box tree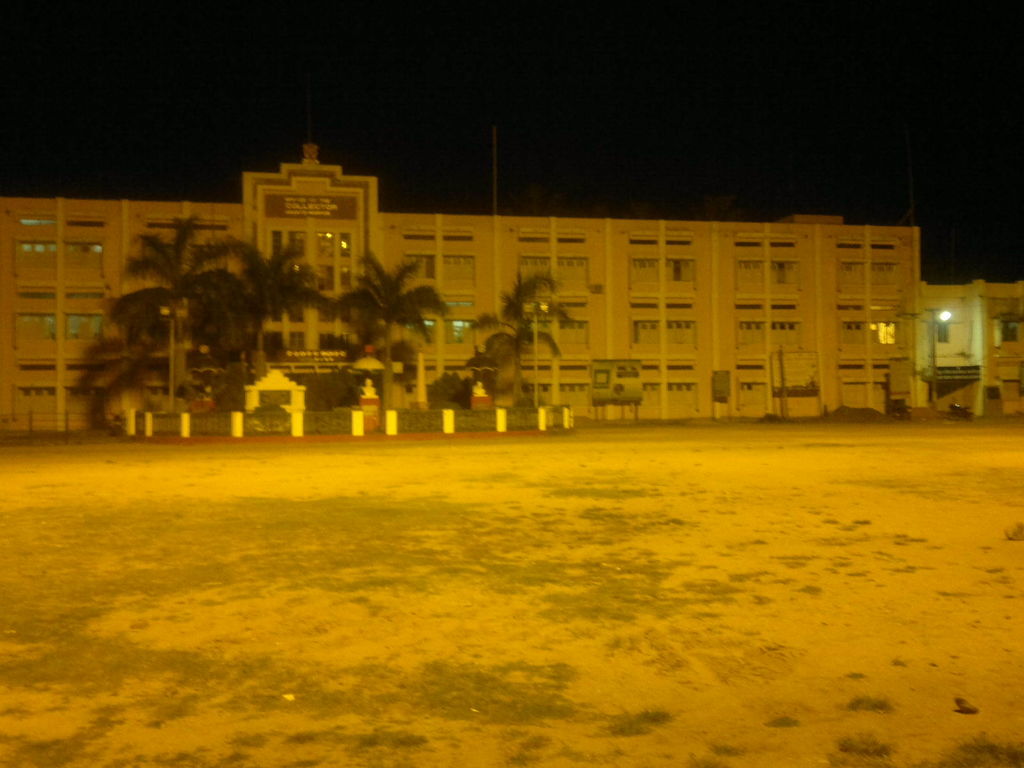
(x1=462, y1=264, x2=570, y2=403)
